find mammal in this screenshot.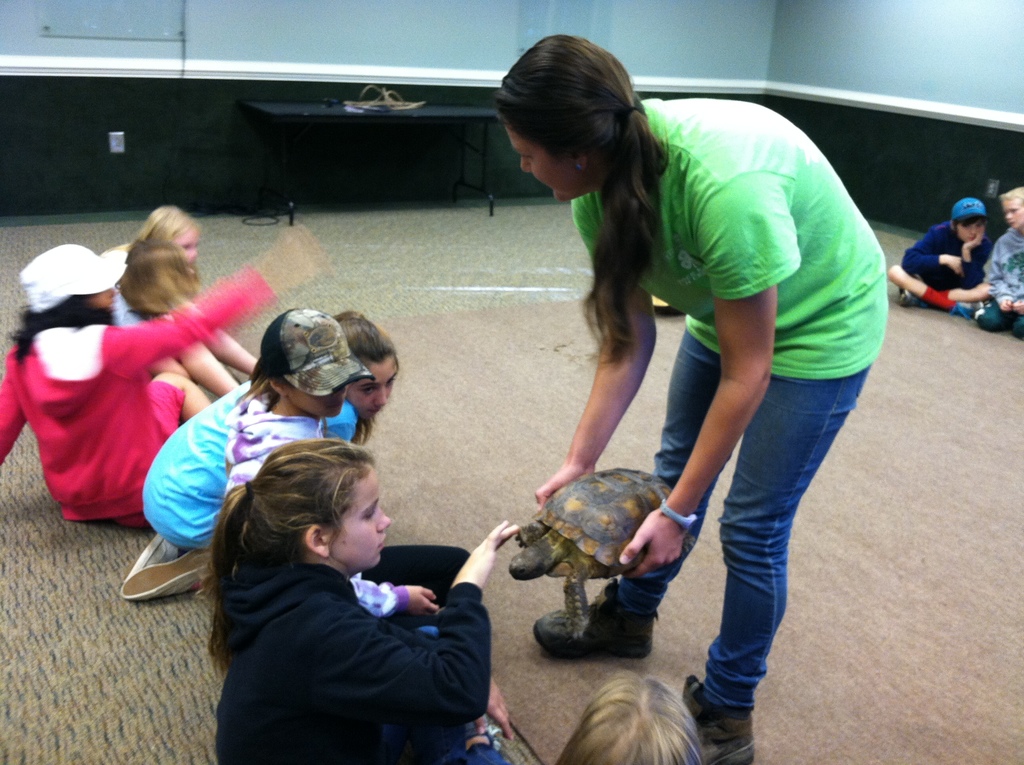
The bounding box for mammal is [left=973, top=183, right=1023, bottom=344].
